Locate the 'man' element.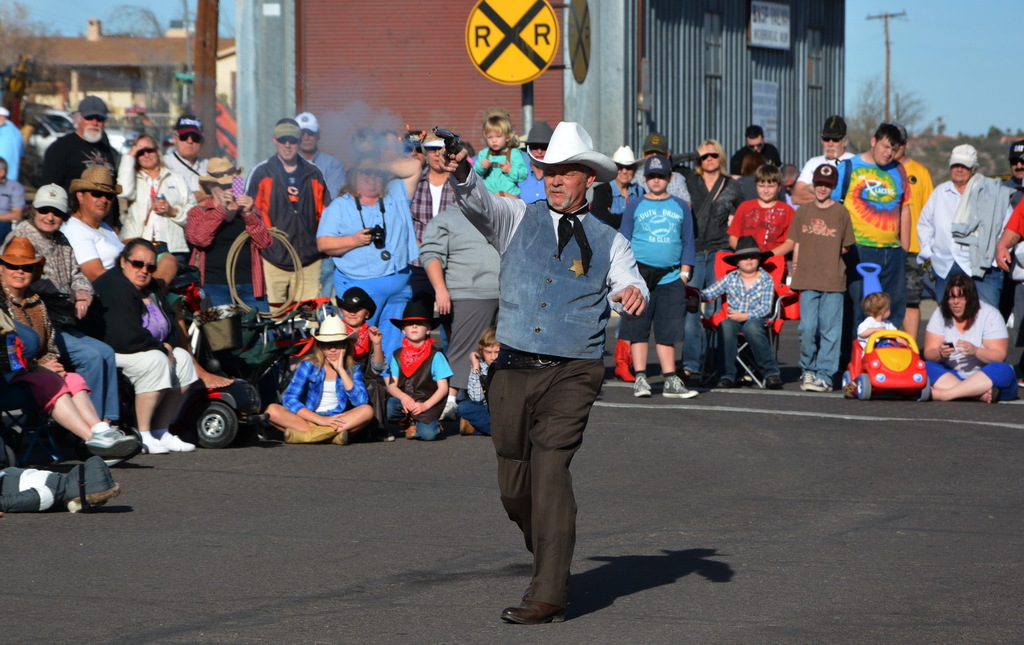
Element bbox: (294,108,348,193).
